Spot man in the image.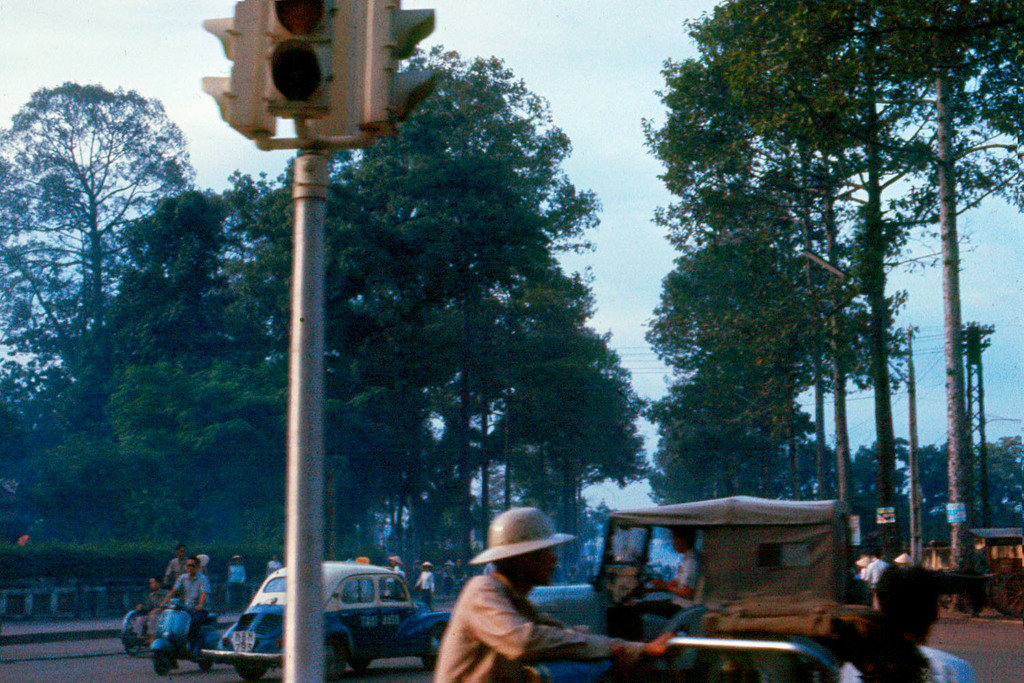
man found at box(841, 557, 973, 682).
